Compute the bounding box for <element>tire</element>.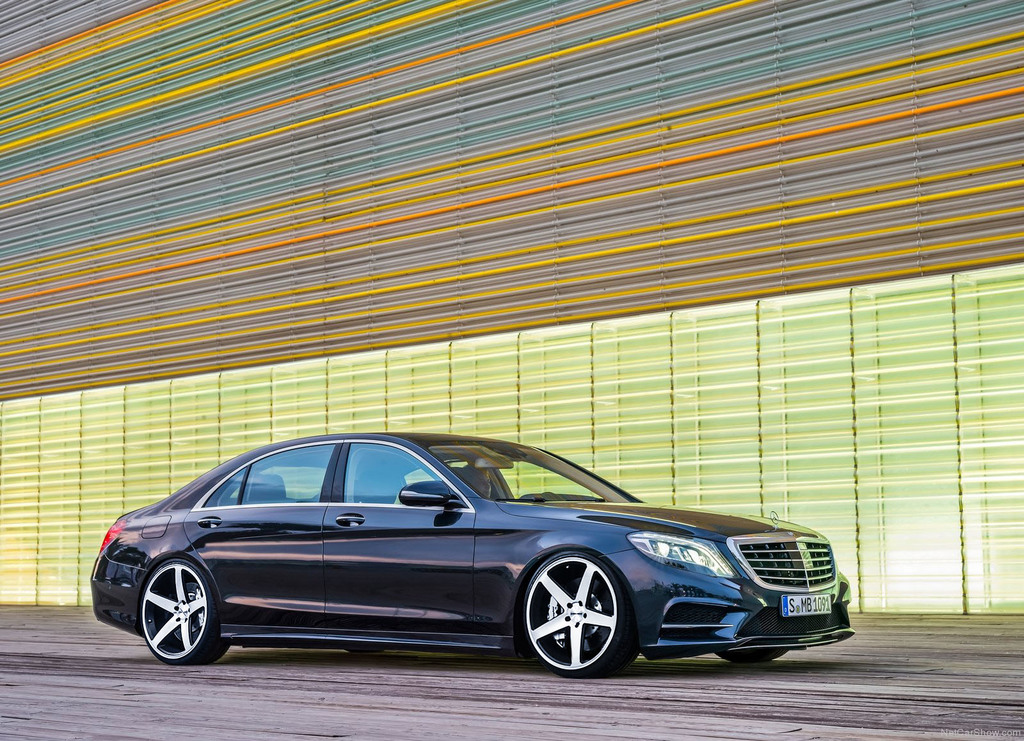
left=138, top=559, right=229, bottom=663.
